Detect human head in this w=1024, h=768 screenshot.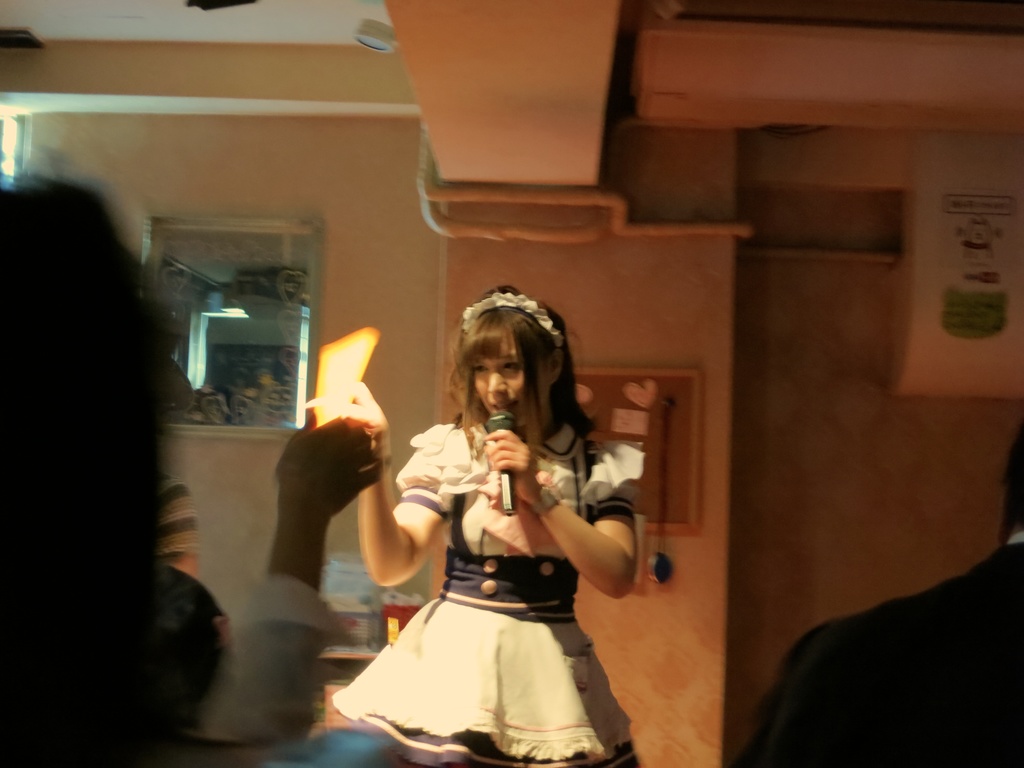
Detection: x1=0, y1=183, x2=228, y2=767.
